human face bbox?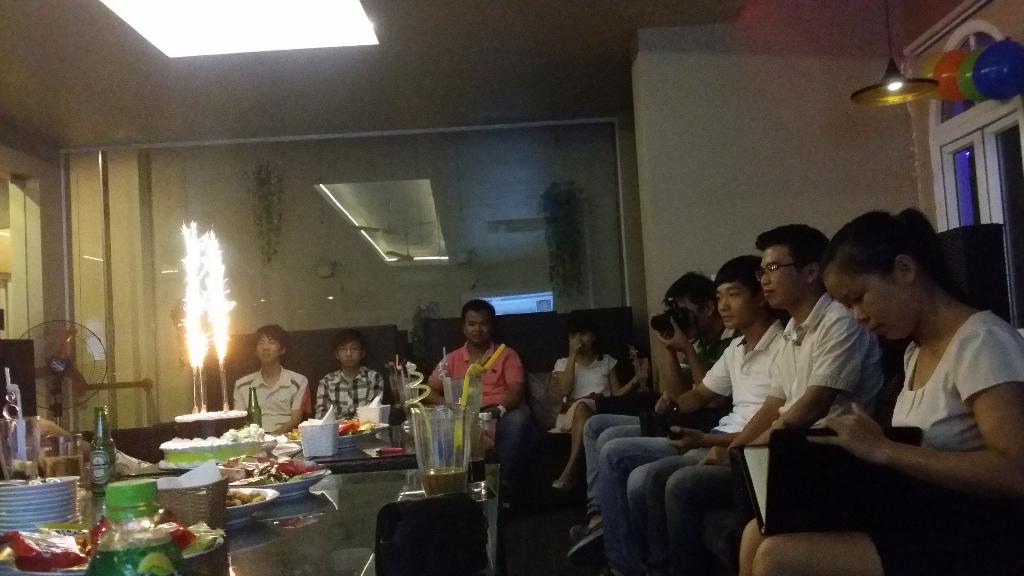
<bbox>674, 294, 708, 341</bbox>
